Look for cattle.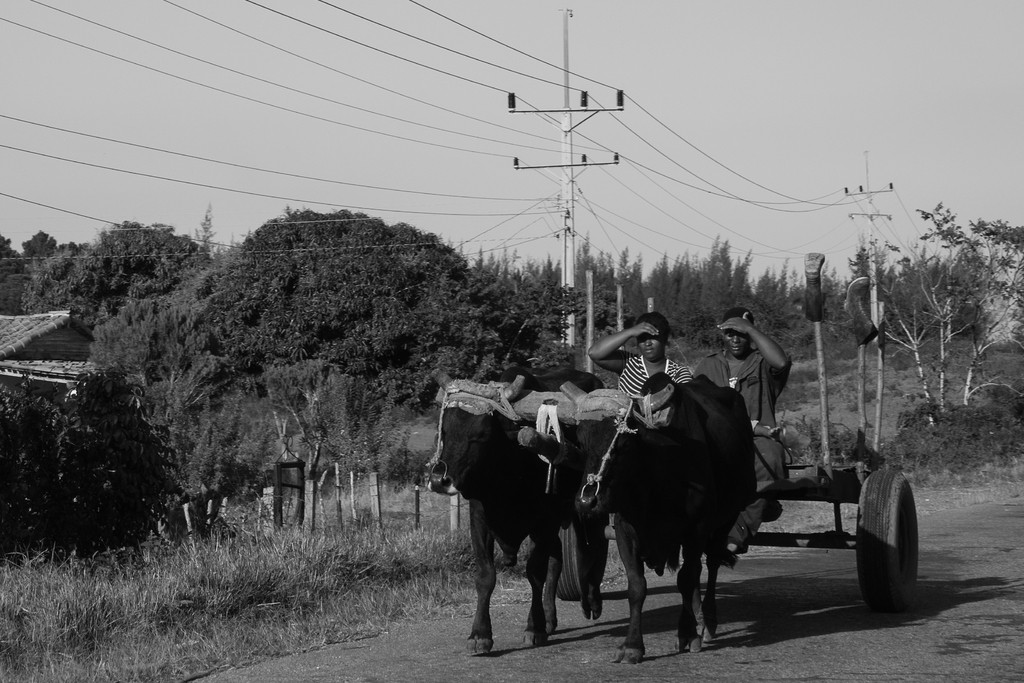
Found: rect(561, 384, 745, 666).
